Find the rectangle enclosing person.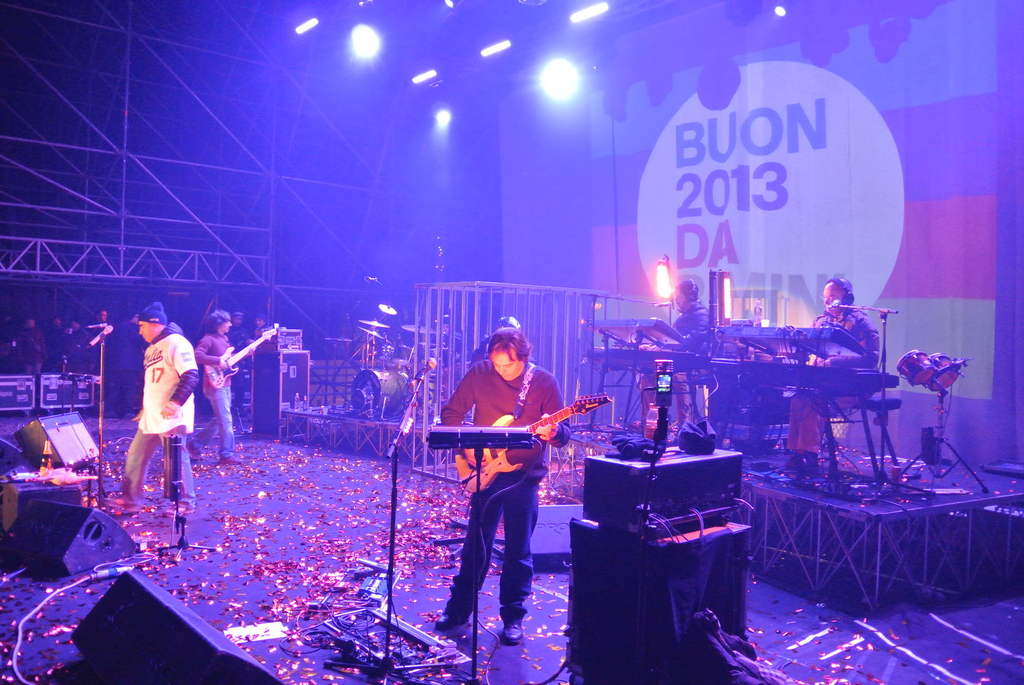
bbox=(783, 275, 882, 475).
